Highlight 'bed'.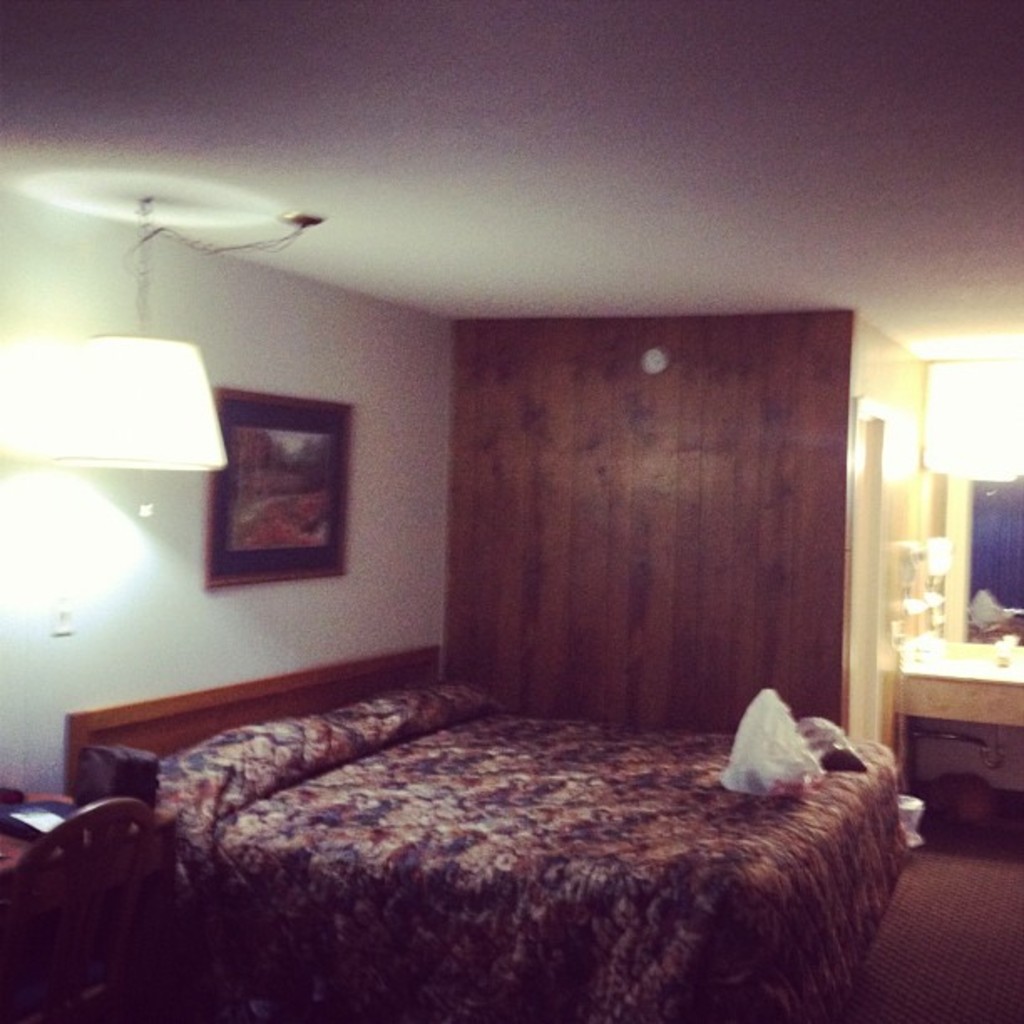
Highlighted region: crop(65, 594, 915, 982).
